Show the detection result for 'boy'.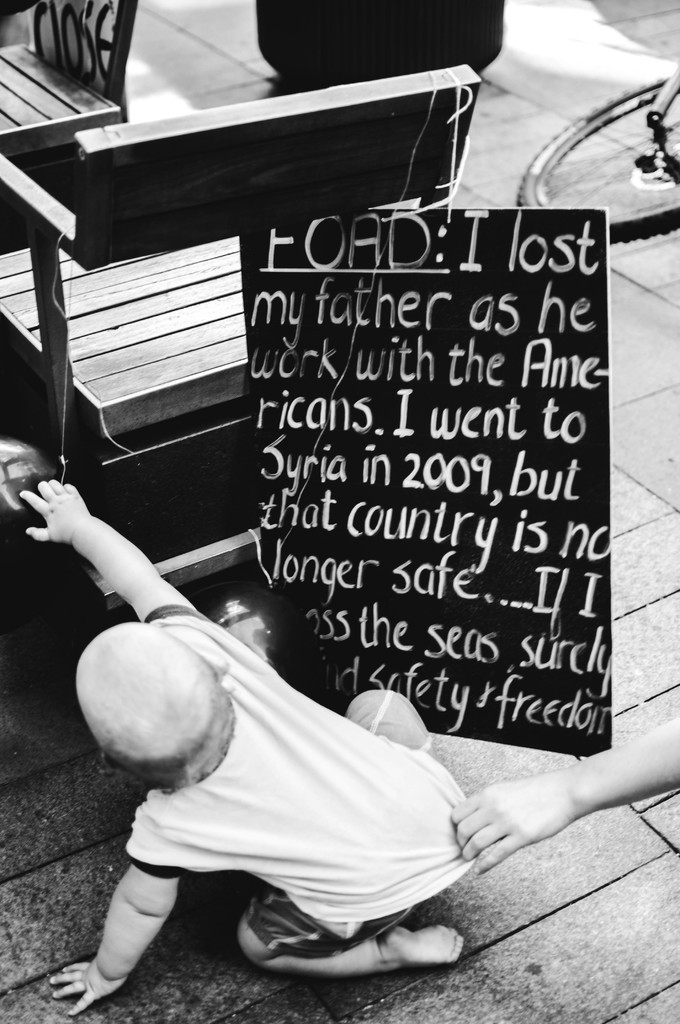
Rect(47, 464, 470, 1012).
